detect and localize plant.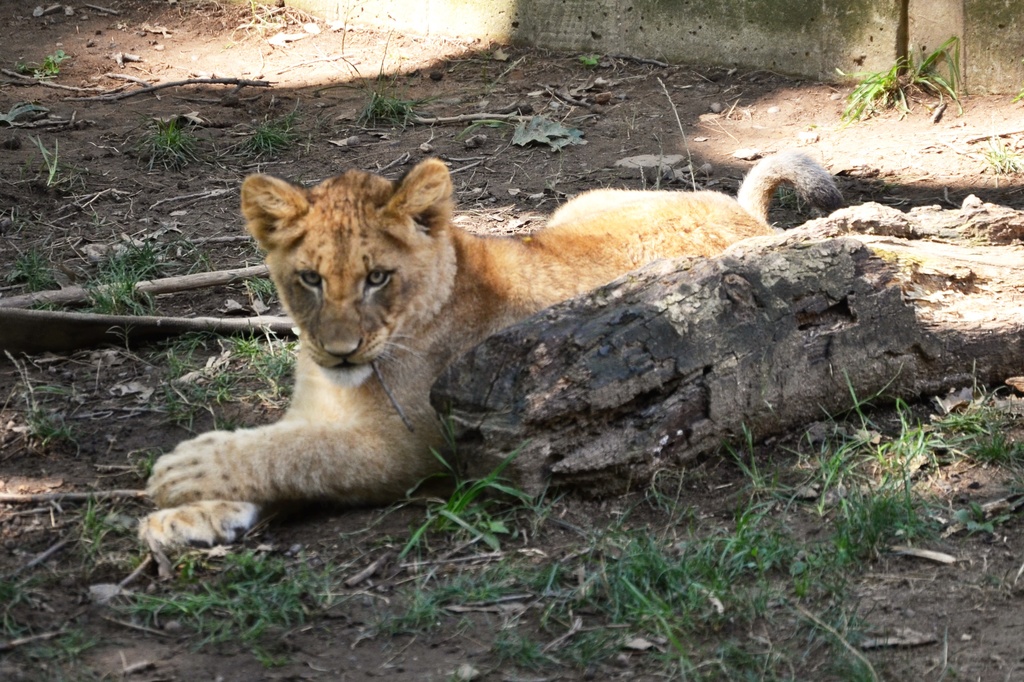
Localized at 0 569 105 681.
